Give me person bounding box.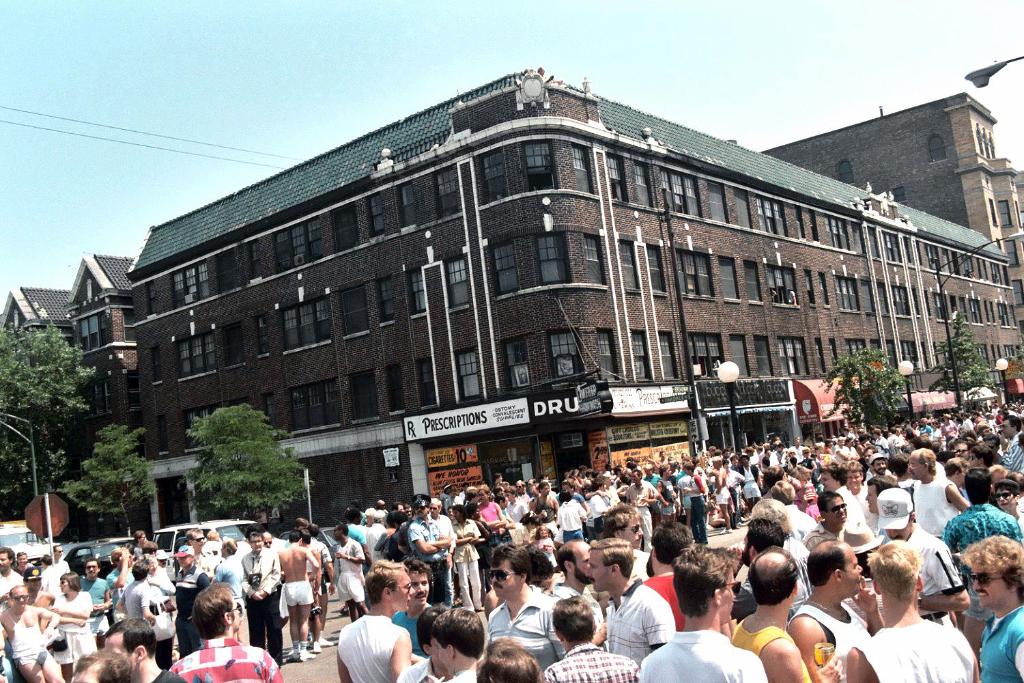
box=[454, 503, 481, 616].
